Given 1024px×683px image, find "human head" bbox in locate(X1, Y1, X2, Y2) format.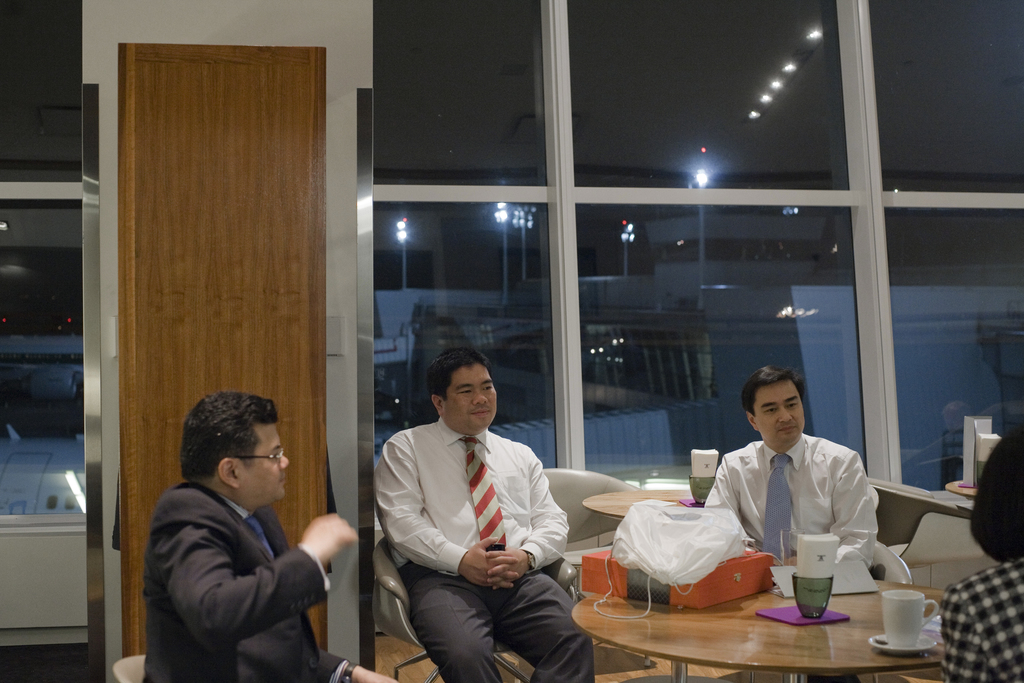
locate(167, 397, 291, 520).
